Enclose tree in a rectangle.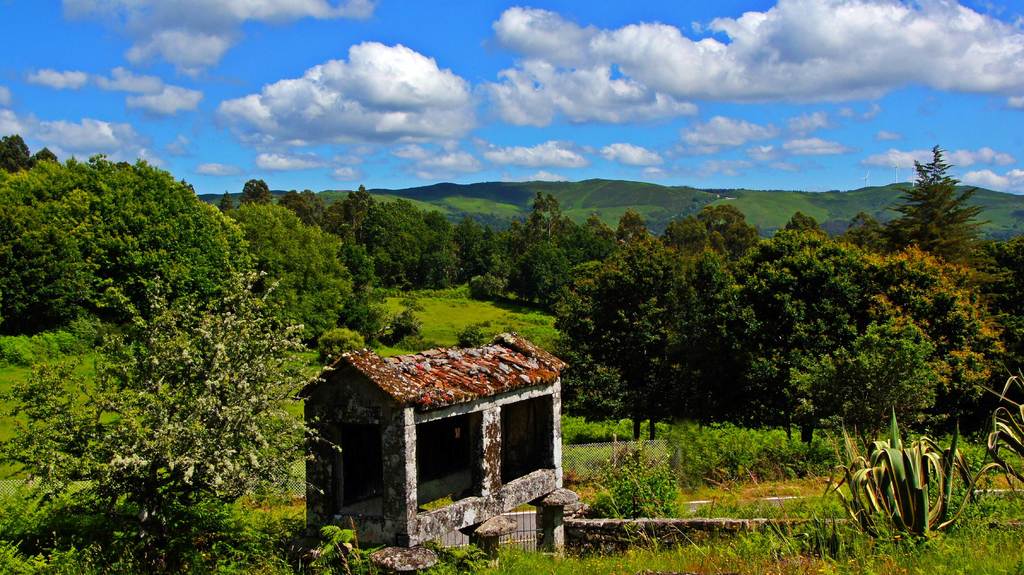
locate(775, 204, 831, 231).
